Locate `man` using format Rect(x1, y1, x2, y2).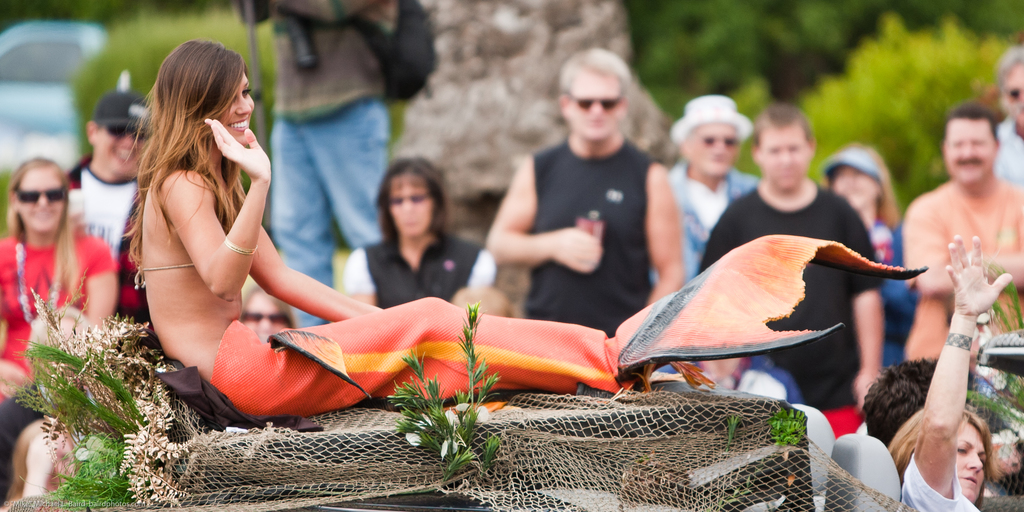
Rect(59, 92, 150, 259).
